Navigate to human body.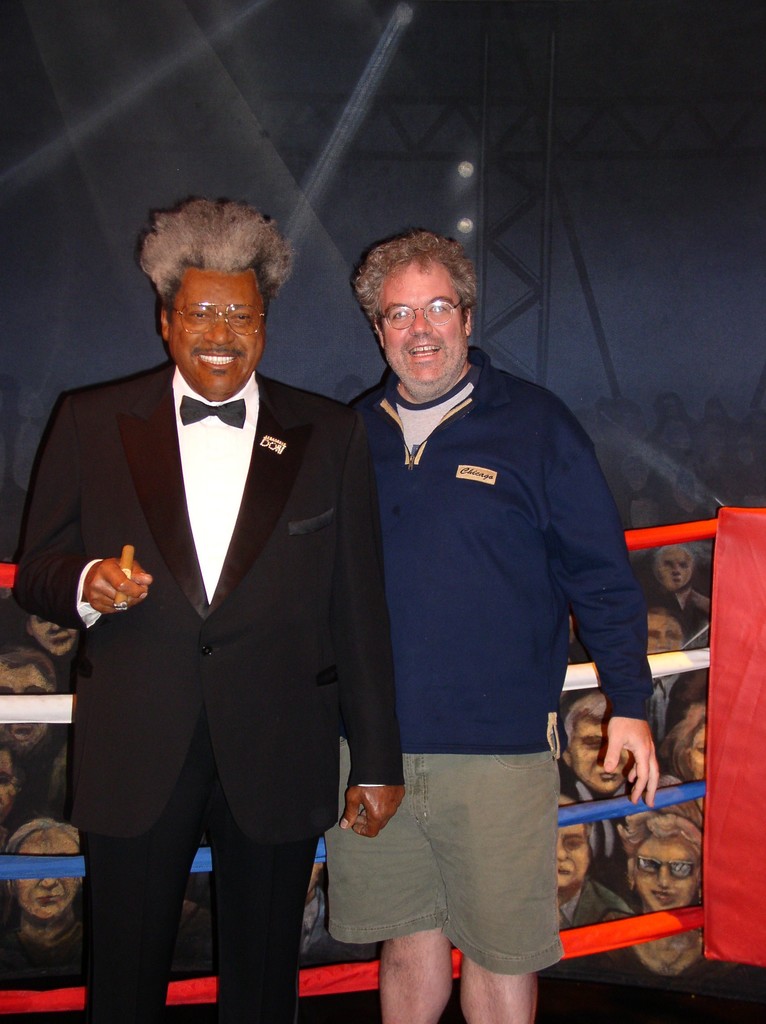
Navigation target: [x1=623, y1=595, x2=704, y2=771].
